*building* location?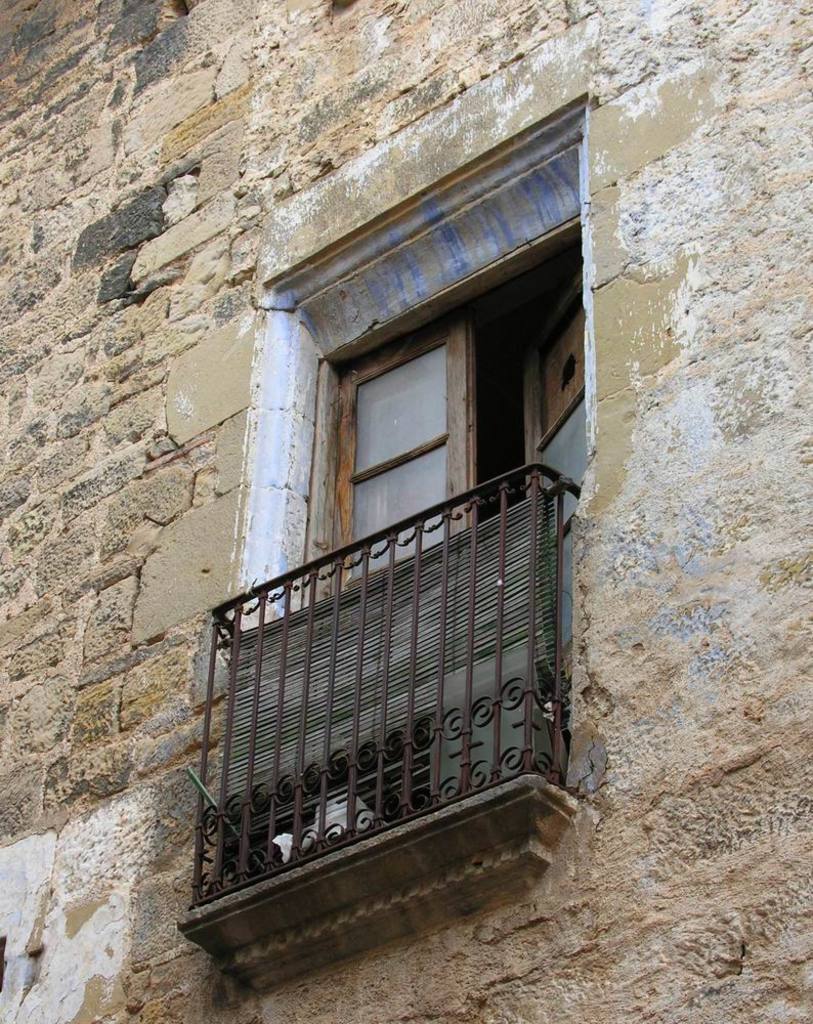
bbox=[0, 0, 812, 1023]
